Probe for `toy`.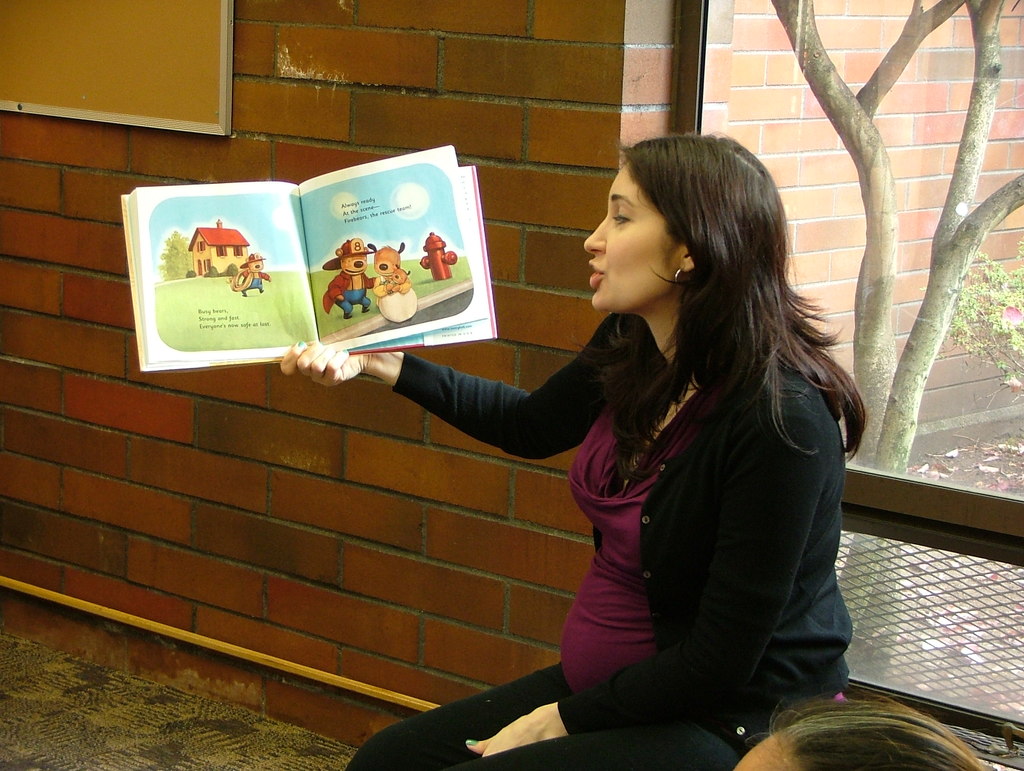
Probe result: left=315, top=232, right=376, bottom=324.
